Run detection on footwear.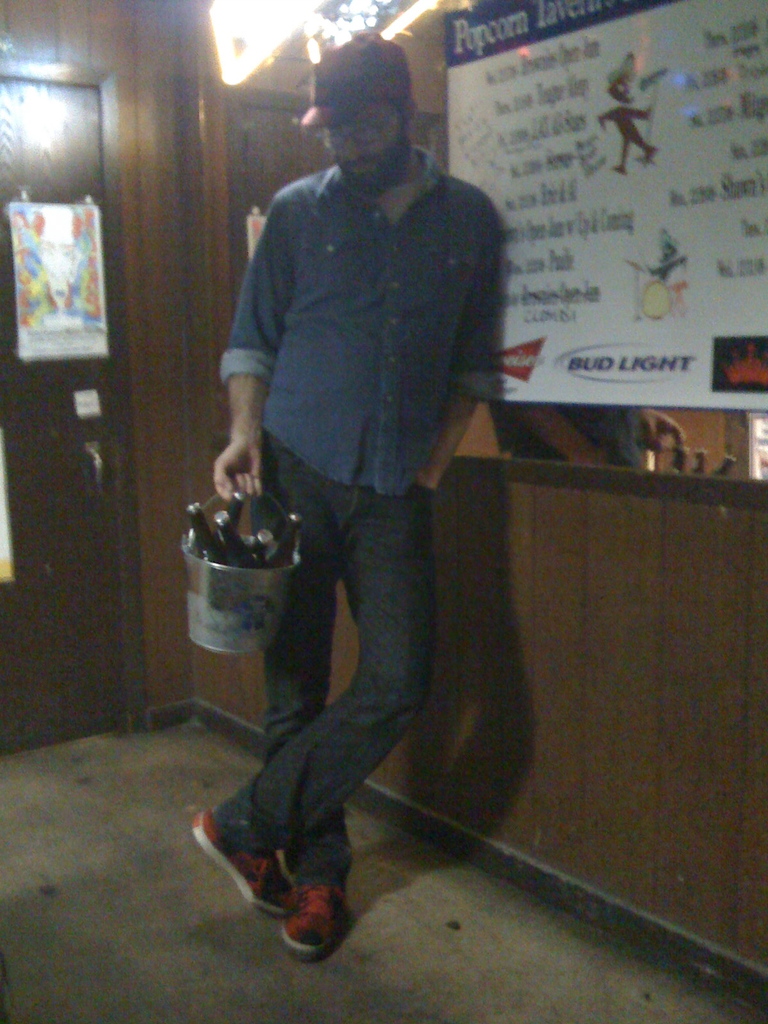
Result: <box>189,807,301,919</box>.
